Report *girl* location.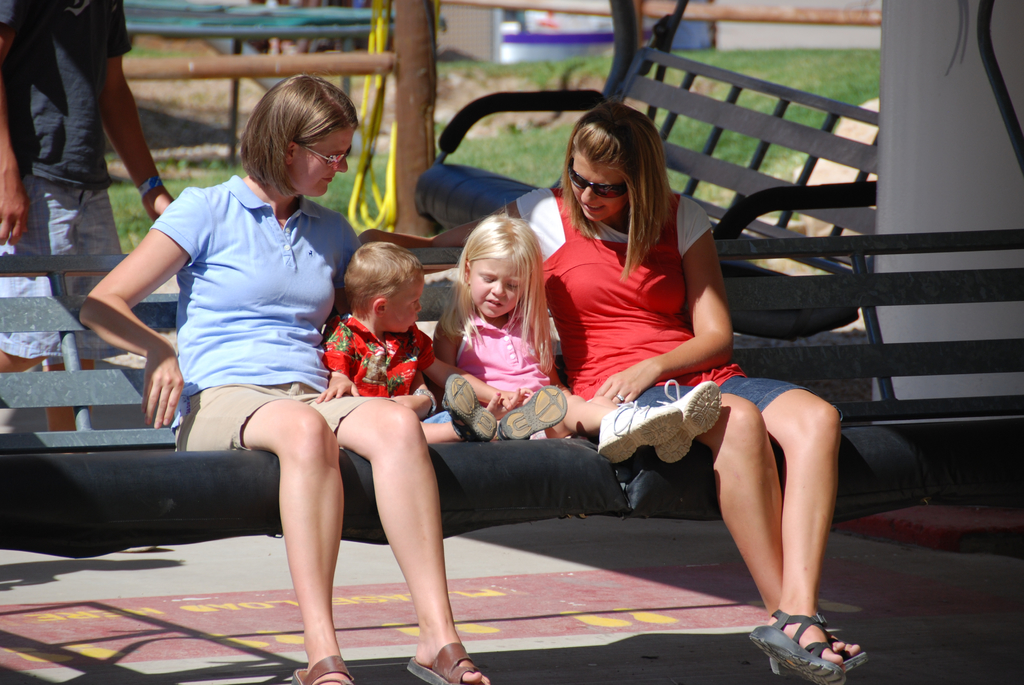
Report: rect(433, 203, 723, 464).
